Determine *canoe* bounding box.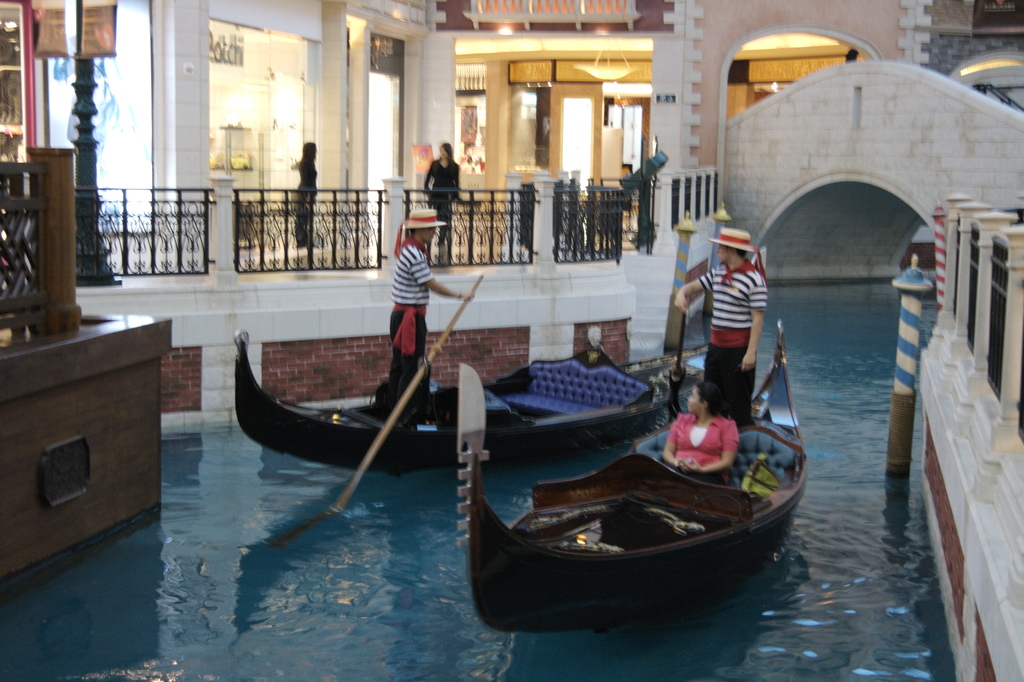
Determined: 458,323,786,628.
